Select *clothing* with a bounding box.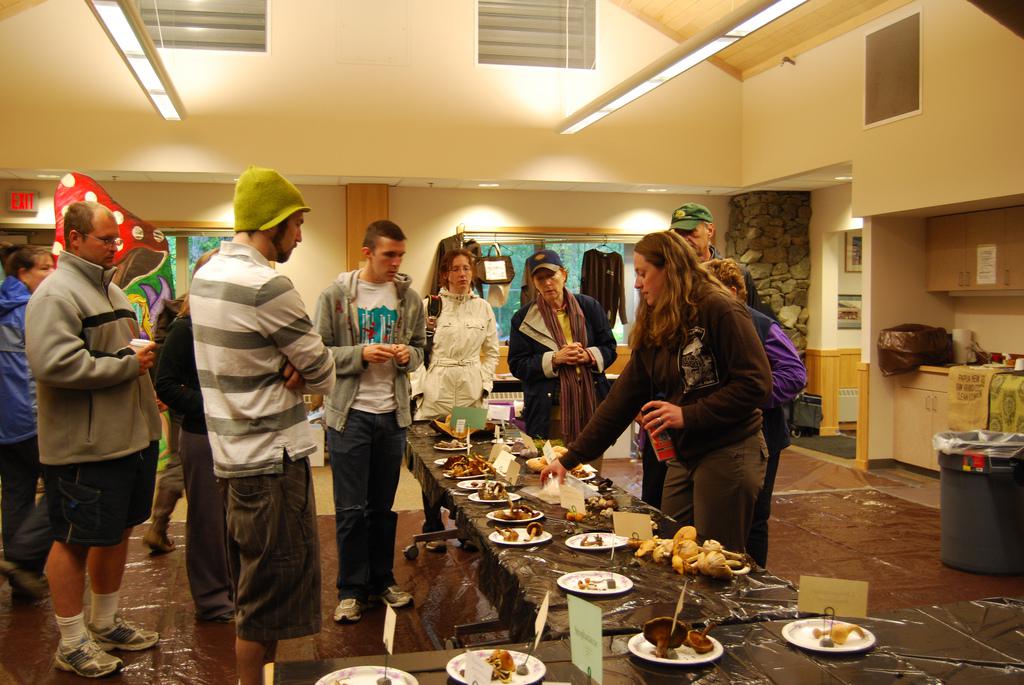
<region>312, 262, 424, 599</region>.
